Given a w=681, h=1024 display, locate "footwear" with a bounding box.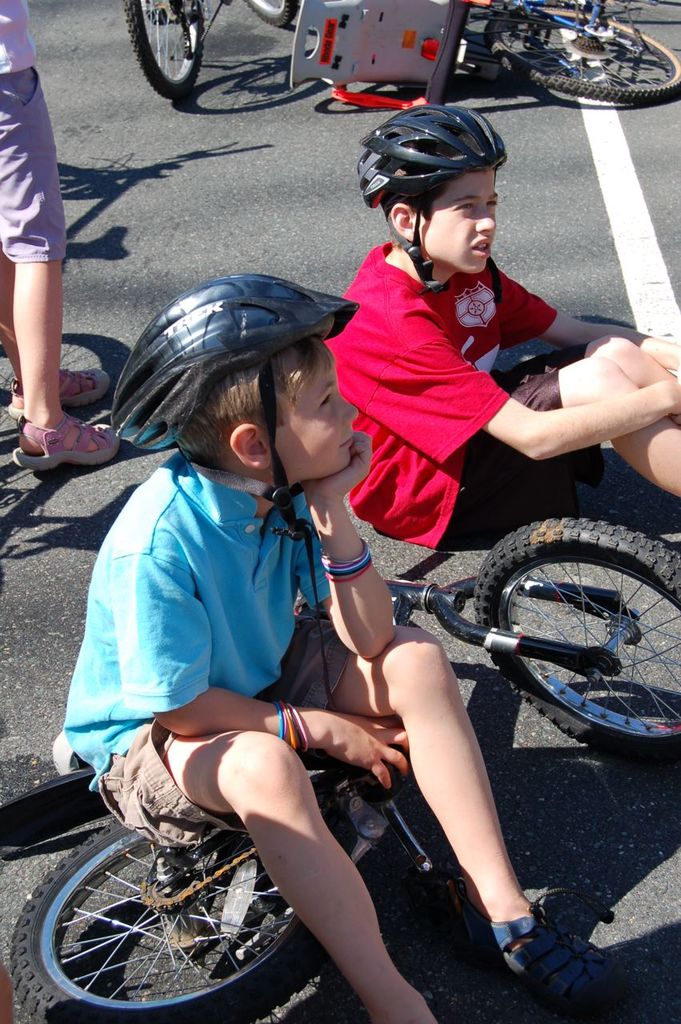
Located: 8 362 116 411.
